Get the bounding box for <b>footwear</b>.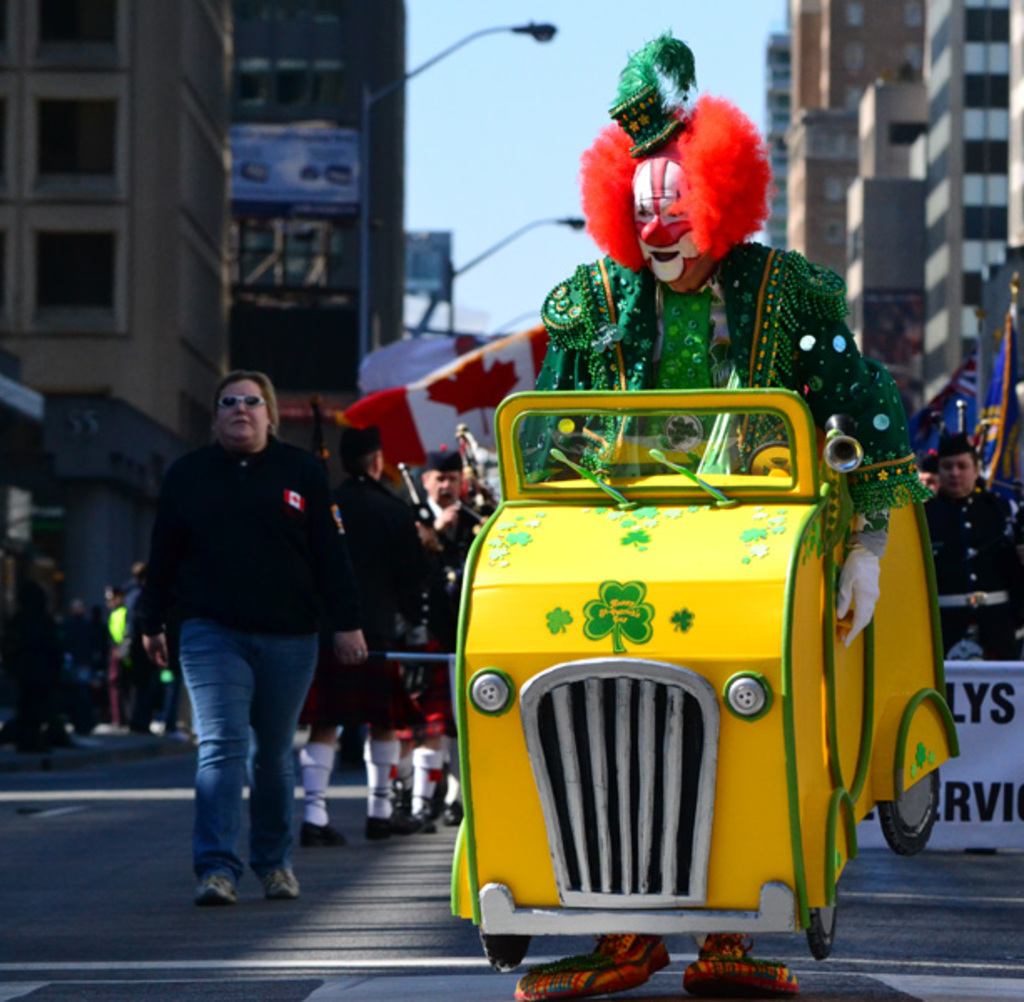
(185, 863, 247, 908).
